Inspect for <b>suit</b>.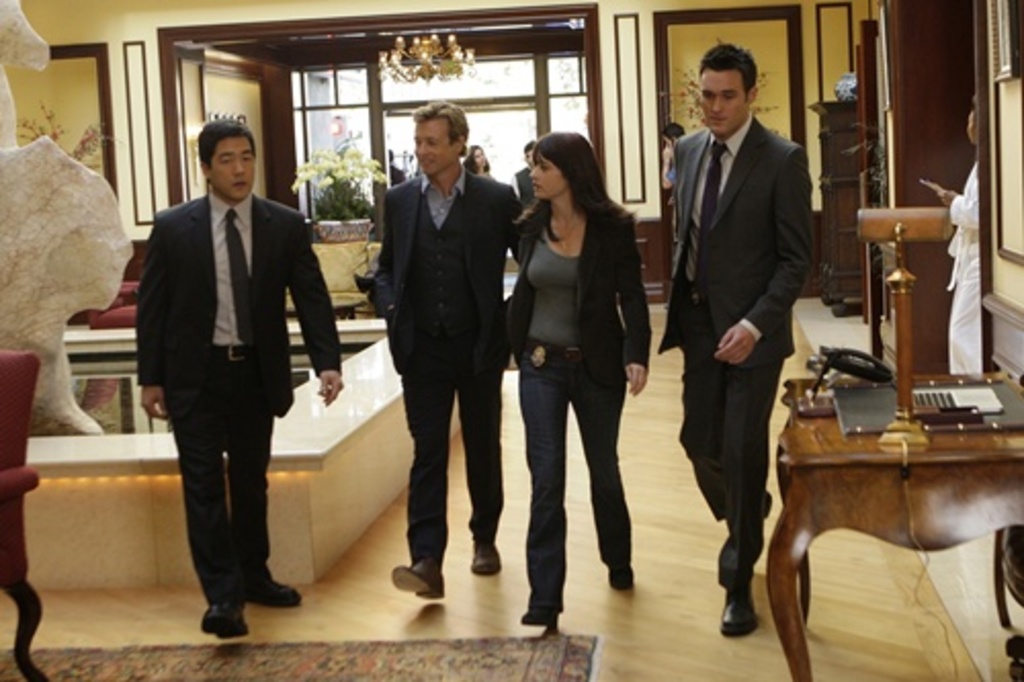
Inspection: 664:41:823:625.
